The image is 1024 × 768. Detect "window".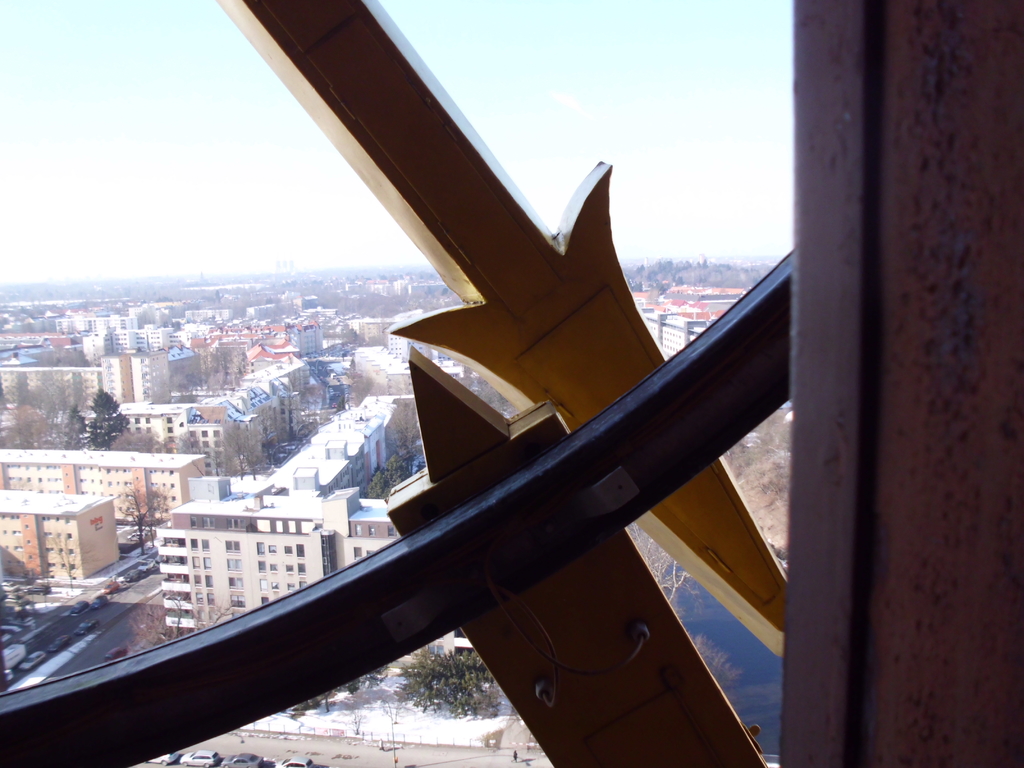
Detection: [54,32,849,744].
